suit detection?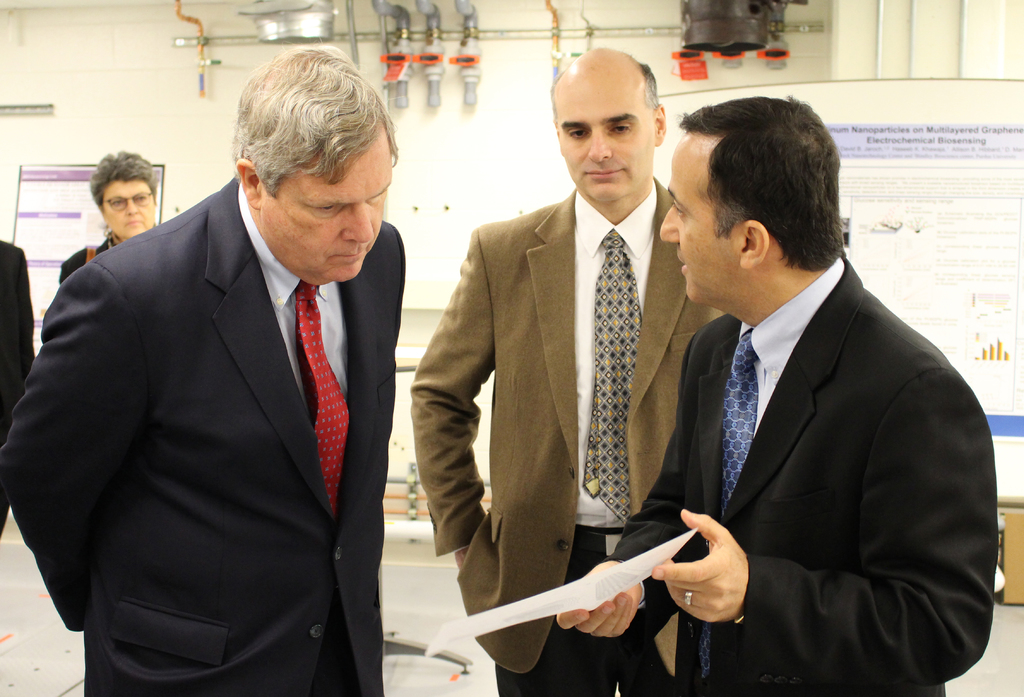
BBox(0, 177, 406, 696)
